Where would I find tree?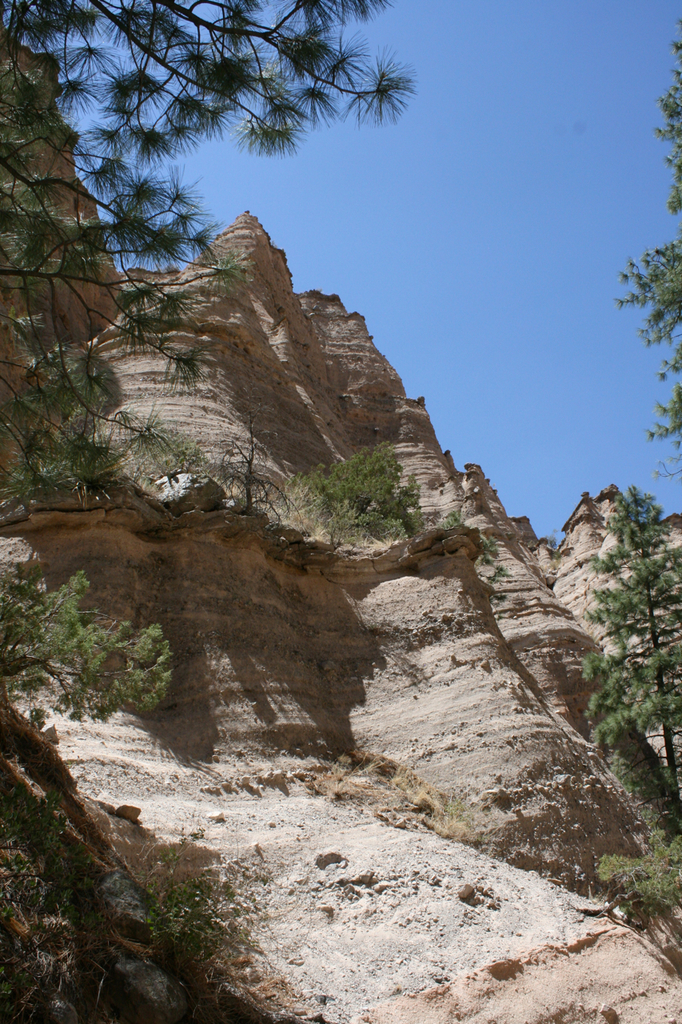
At (left=0, top=0, right=414, bottom=534).
